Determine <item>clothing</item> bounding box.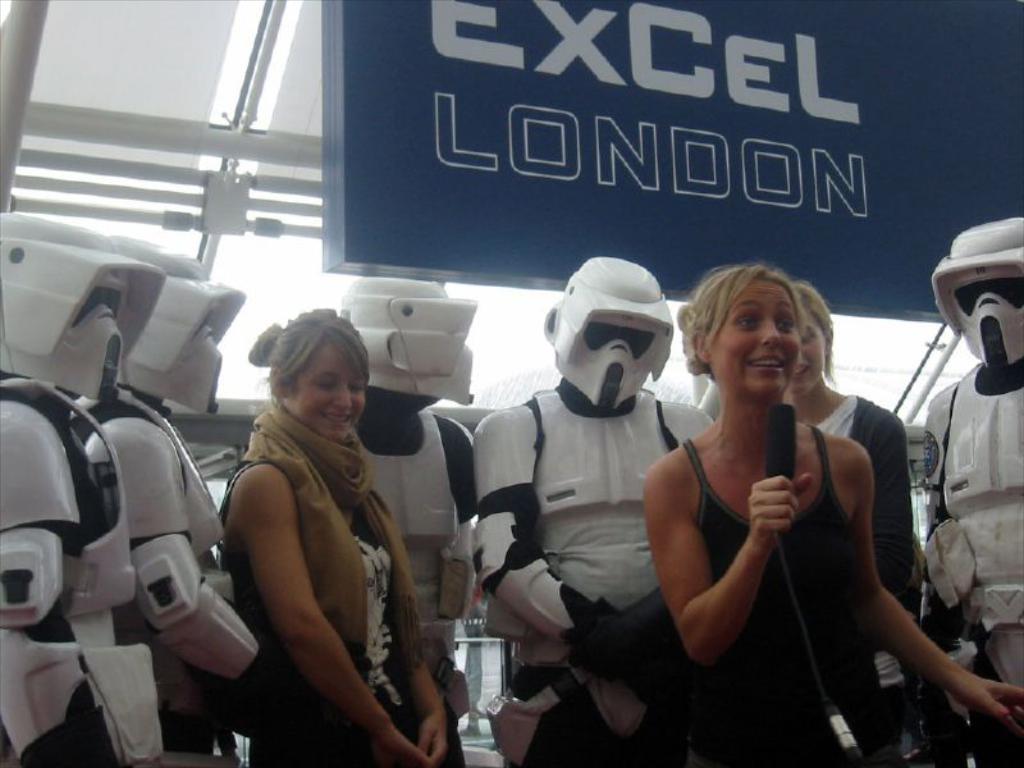
Determined: (814,381,913,767).
